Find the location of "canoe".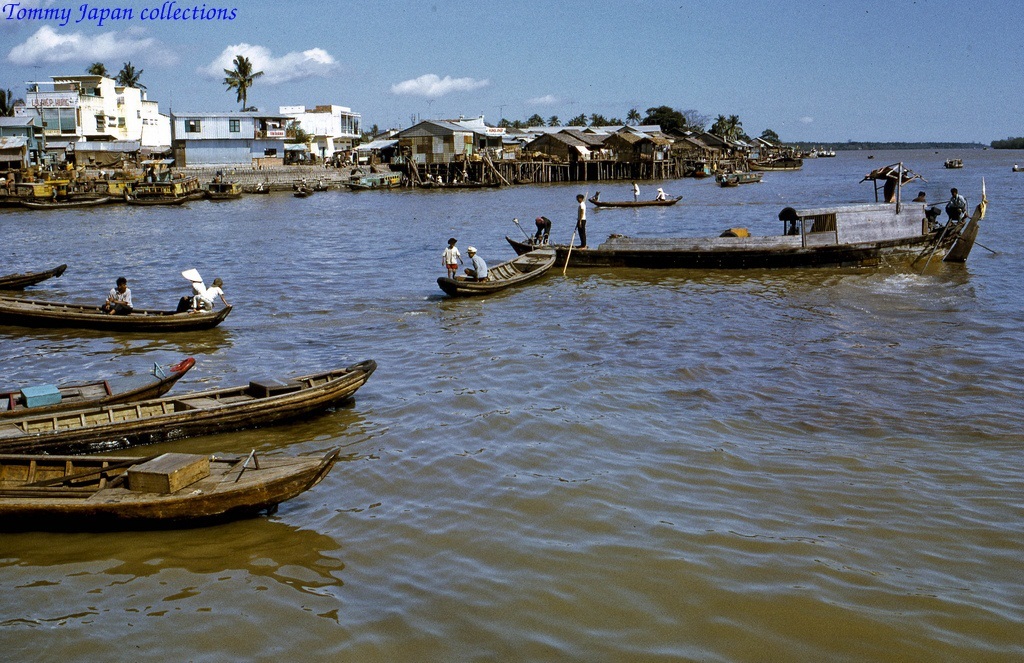
Location: (left=1, top=295, right=237, bottom=334).
